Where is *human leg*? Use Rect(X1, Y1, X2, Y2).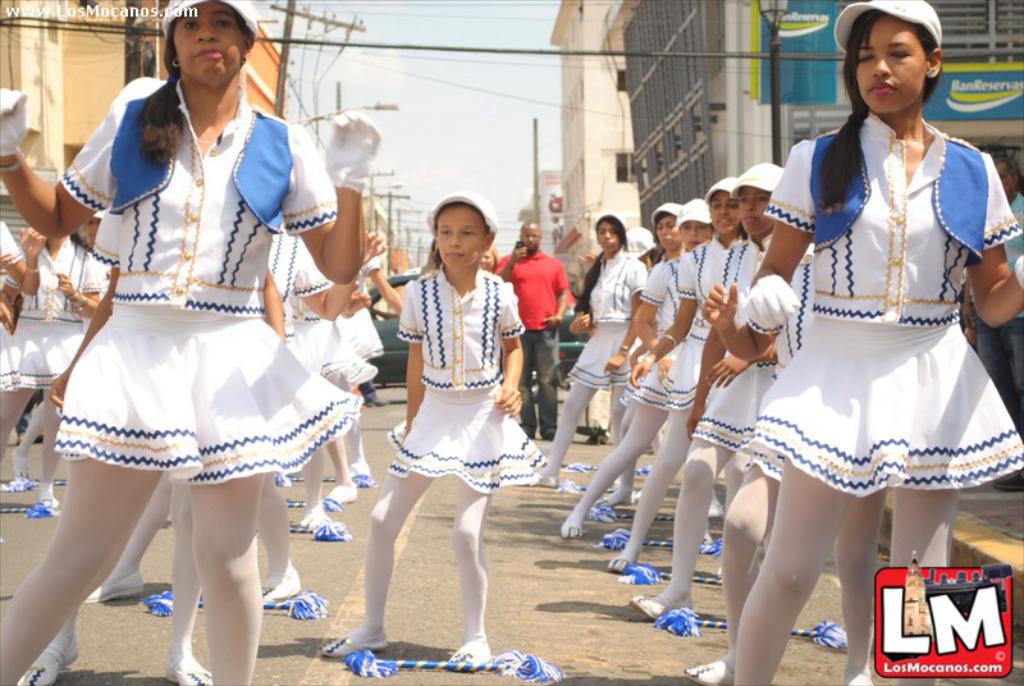
Rect(751, 472, 849, 685).
